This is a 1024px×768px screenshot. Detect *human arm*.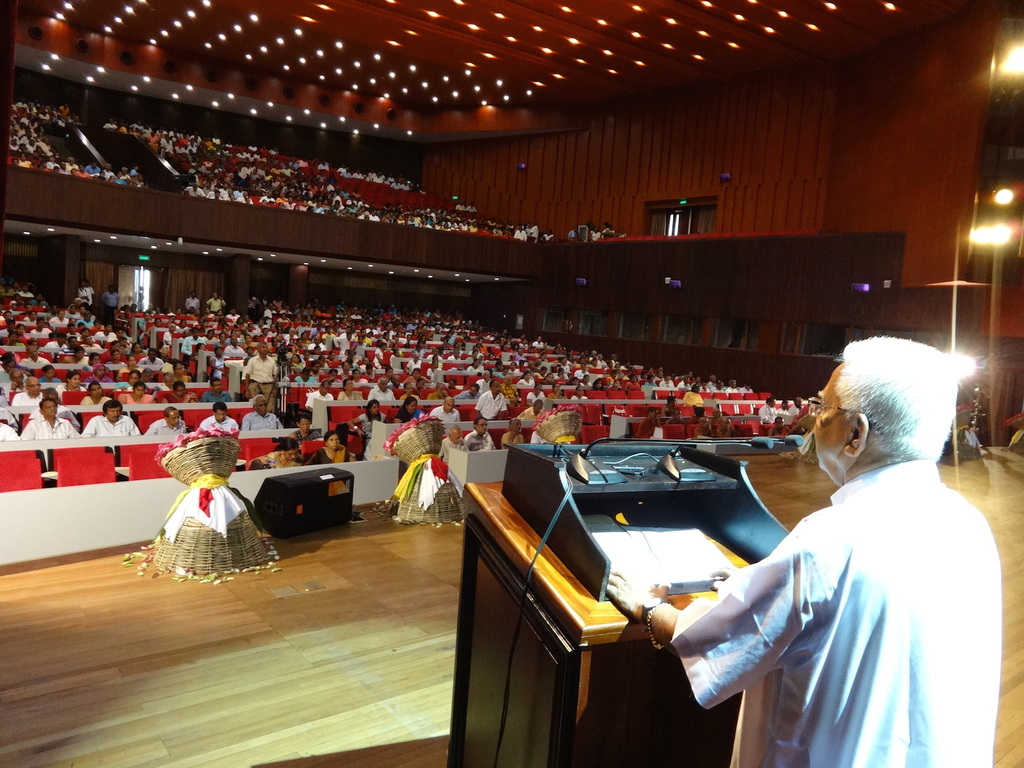
pyautogui.locateOnScreen(140, 358, 145, 365).
